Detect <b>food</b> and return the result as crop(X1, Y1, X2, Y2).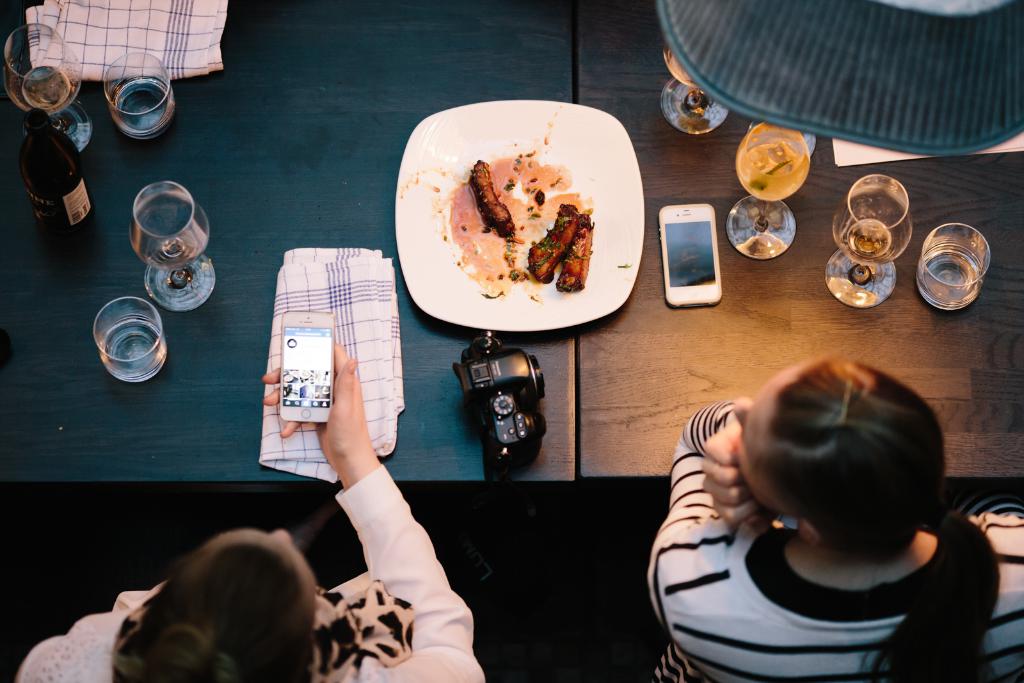
crop(527, 202, 575, 279).
